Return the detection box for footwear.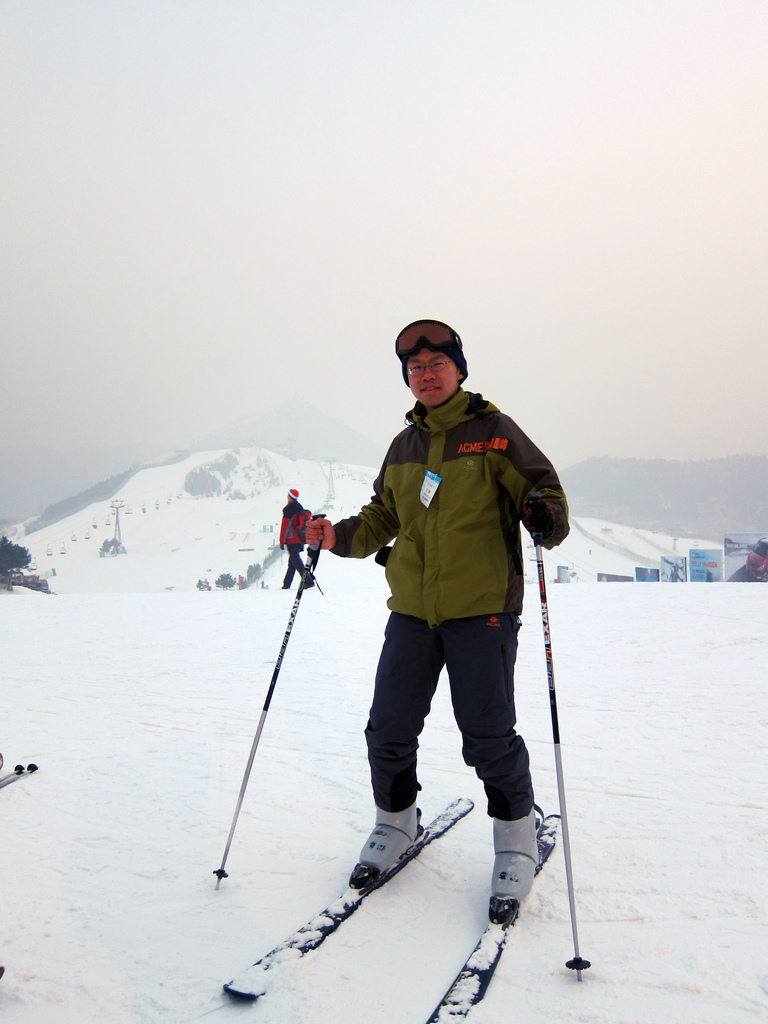
bbox=(348, 791, 434, 889).
